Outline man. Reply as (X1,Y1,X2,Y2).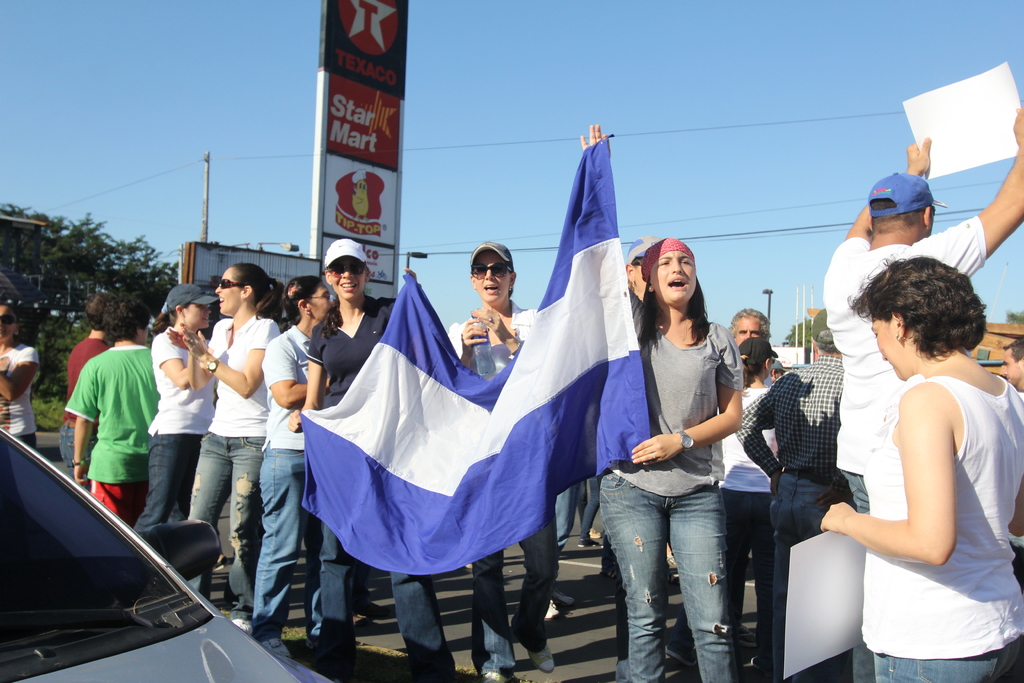
(997,337,1023,395).
